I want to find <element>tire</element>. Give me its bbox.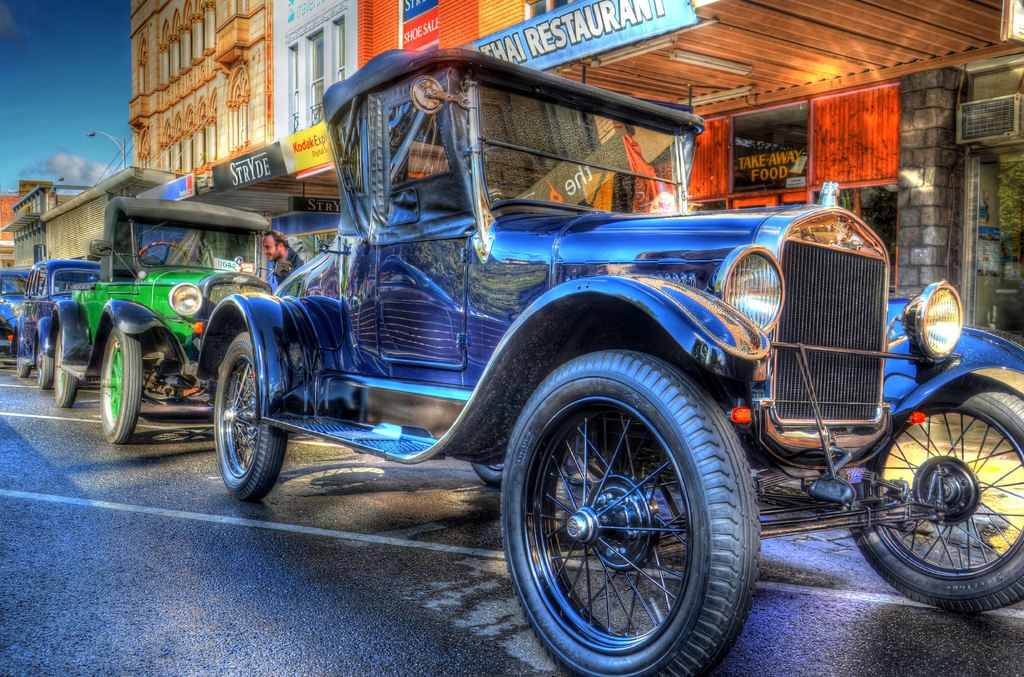
37,344,52,388.
